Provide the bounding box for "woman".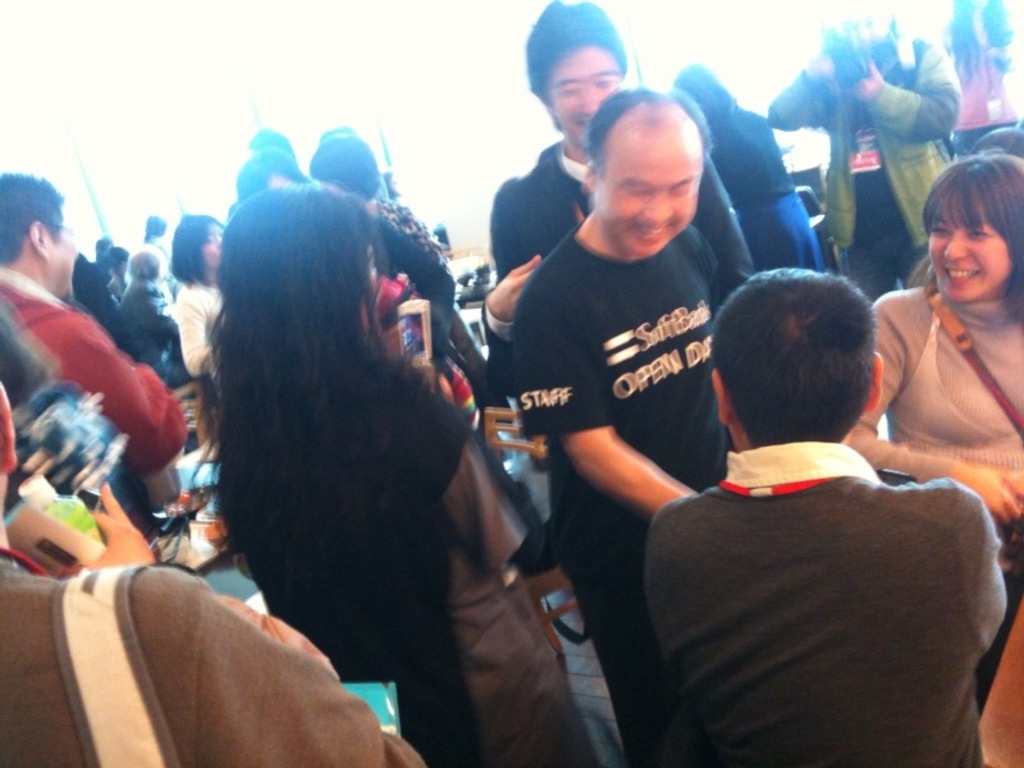
region(180, 182, 613, 767).
